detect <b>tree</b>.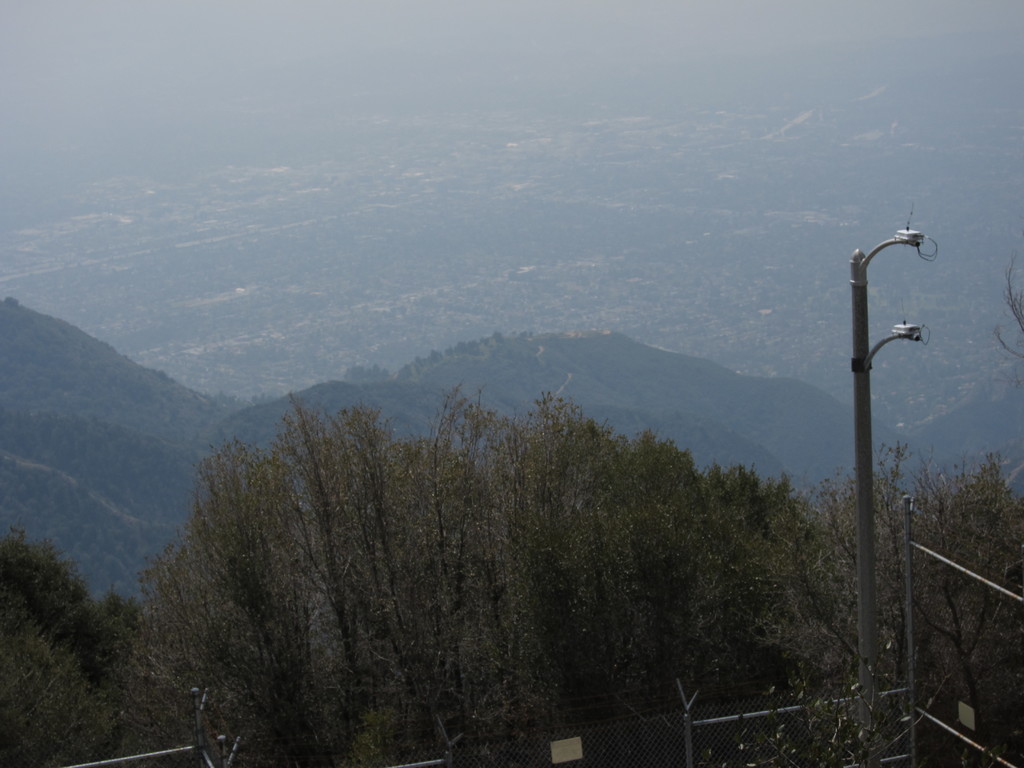
Detected at x1=425 y1=379 x2=576 y2=767.
